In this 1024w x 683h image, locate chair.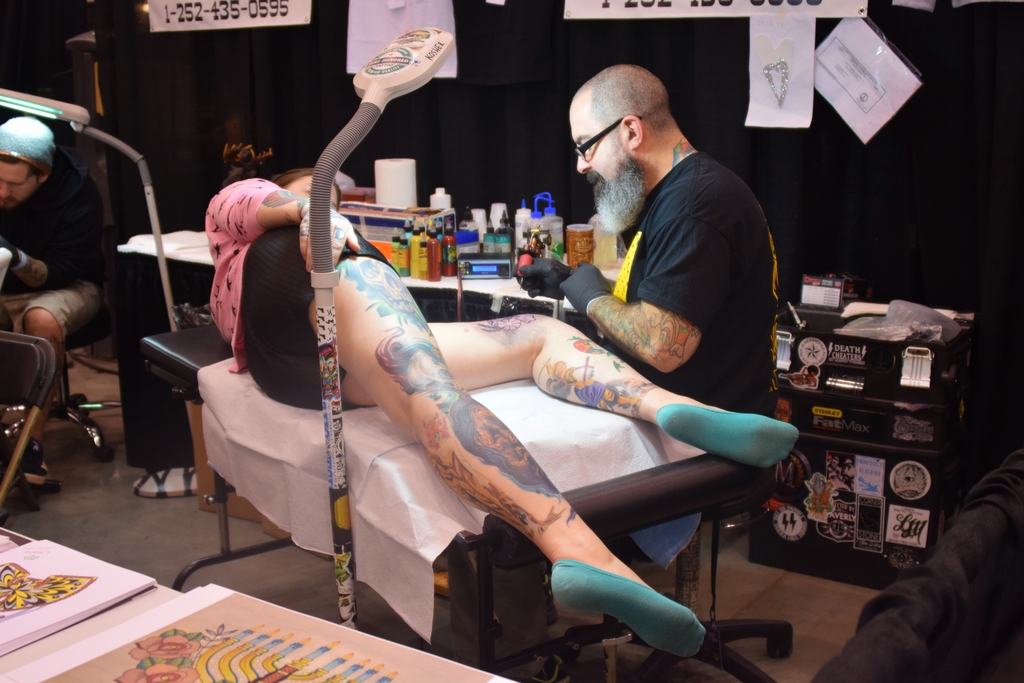
Bounding box: BBox(0, 329, 54, 509).
